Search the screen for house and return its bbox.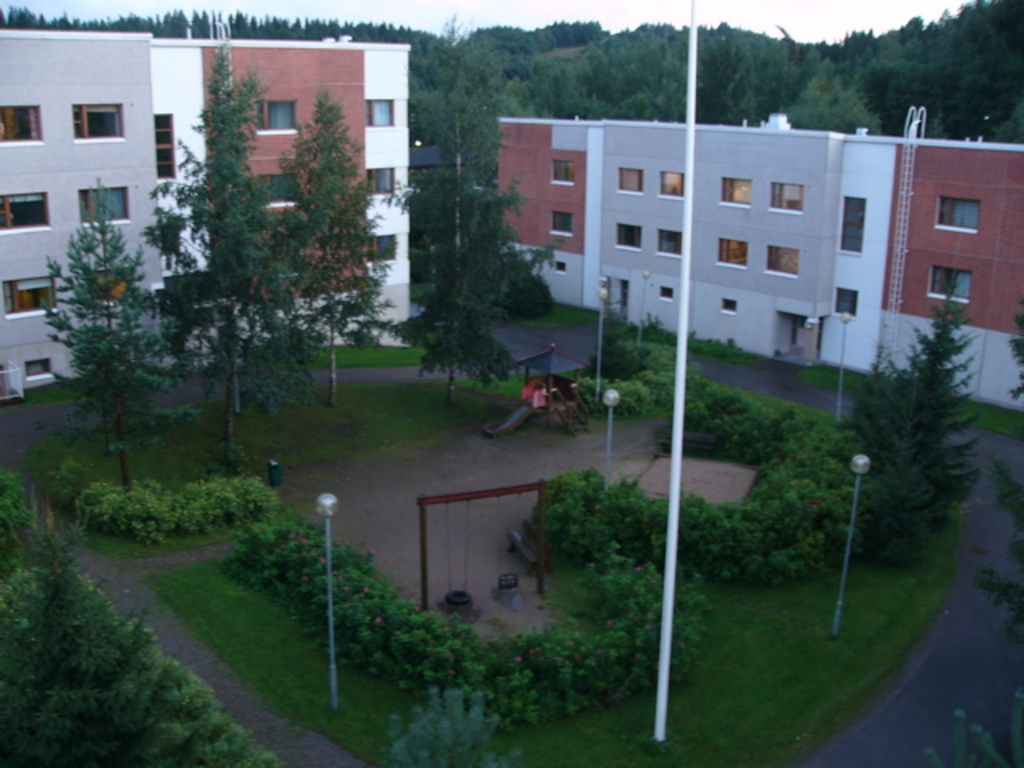
Found: l=152, t=42, r=416, b=349.
